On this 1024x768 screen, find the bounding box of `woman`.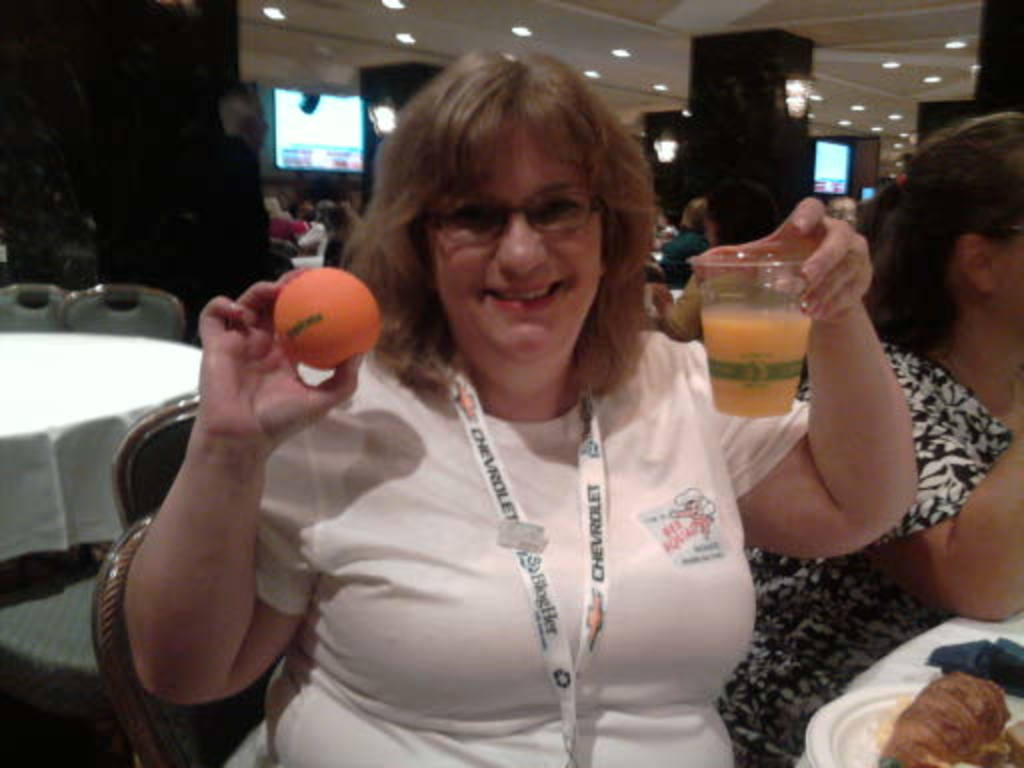
Bounding box: {"left": 662, "top": 196, "right": 714, "bottom": 286}.
